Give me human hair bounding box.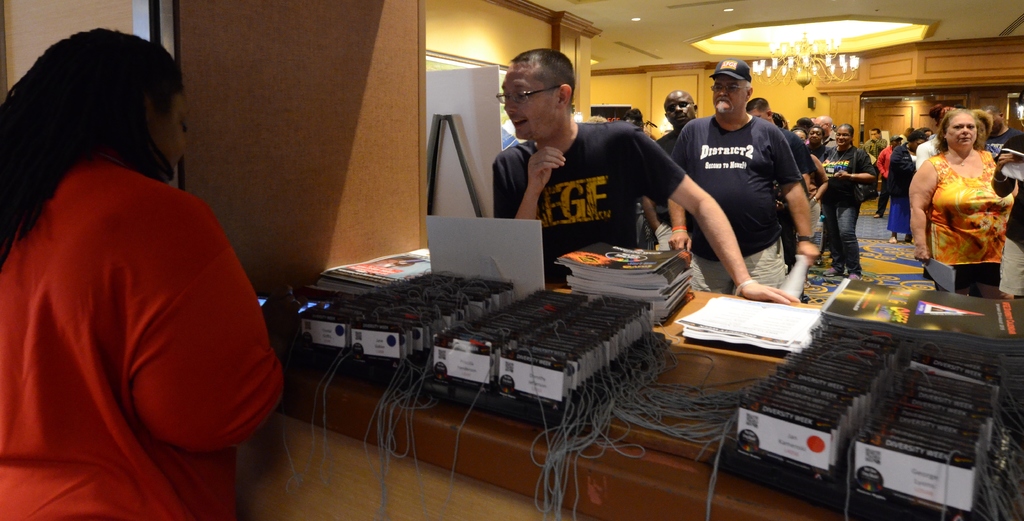
(x1=808, y1=125, x2=825, y2=135).
